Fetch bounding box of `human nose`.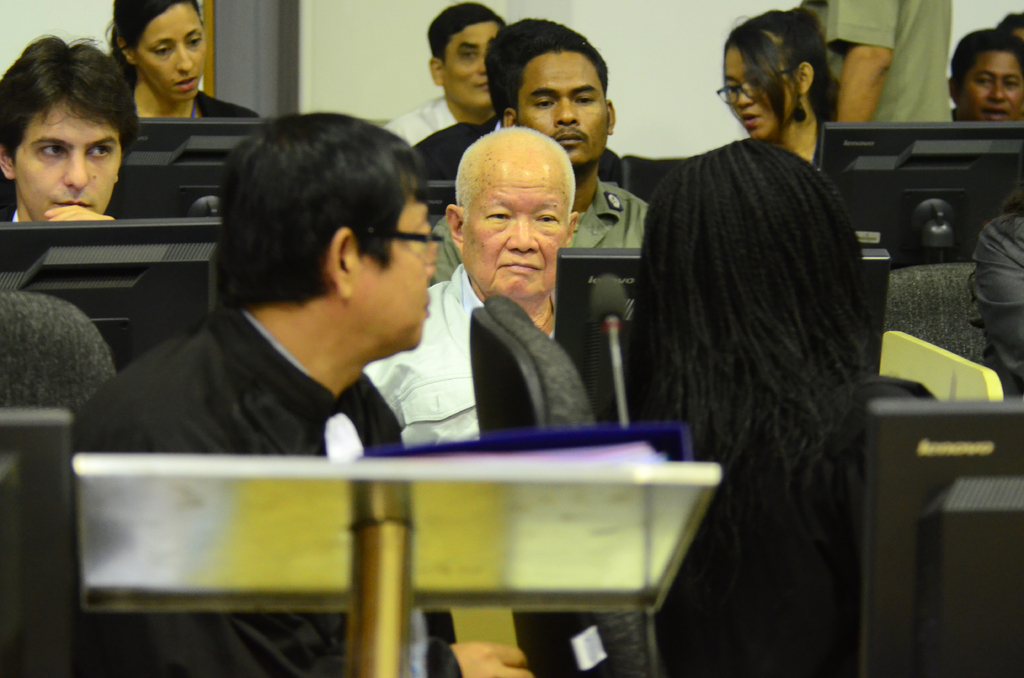
Bbox: x1=474 y1=63 x2=484 y2=76.
